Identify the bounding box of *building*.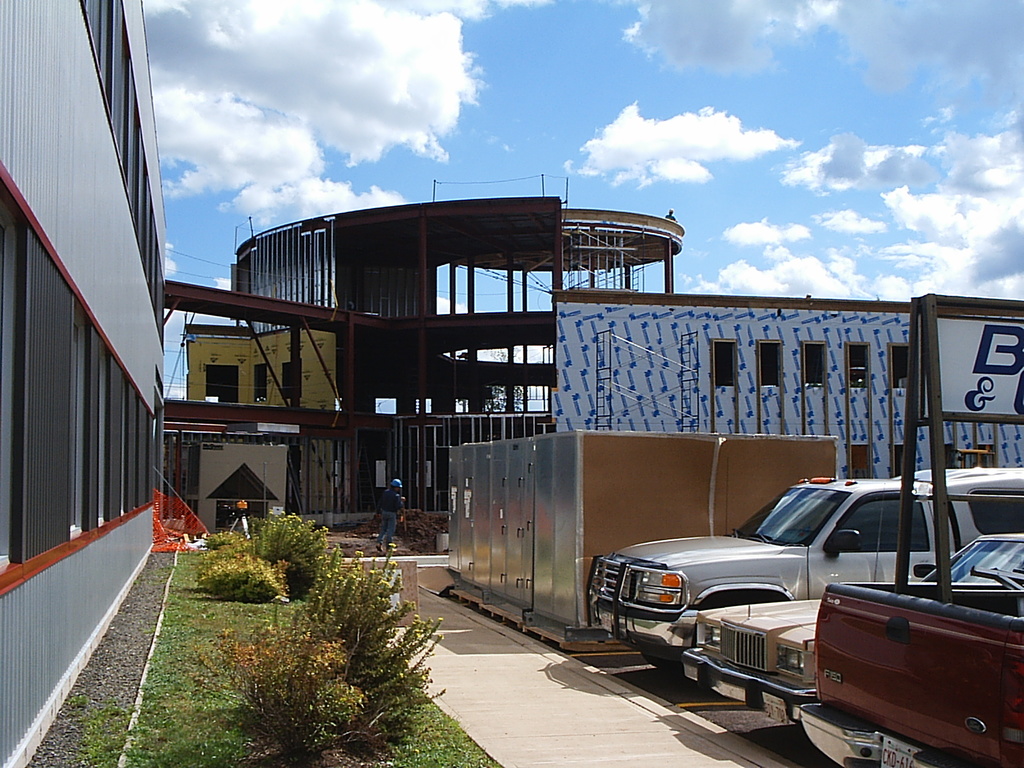
0,0,168,767.
